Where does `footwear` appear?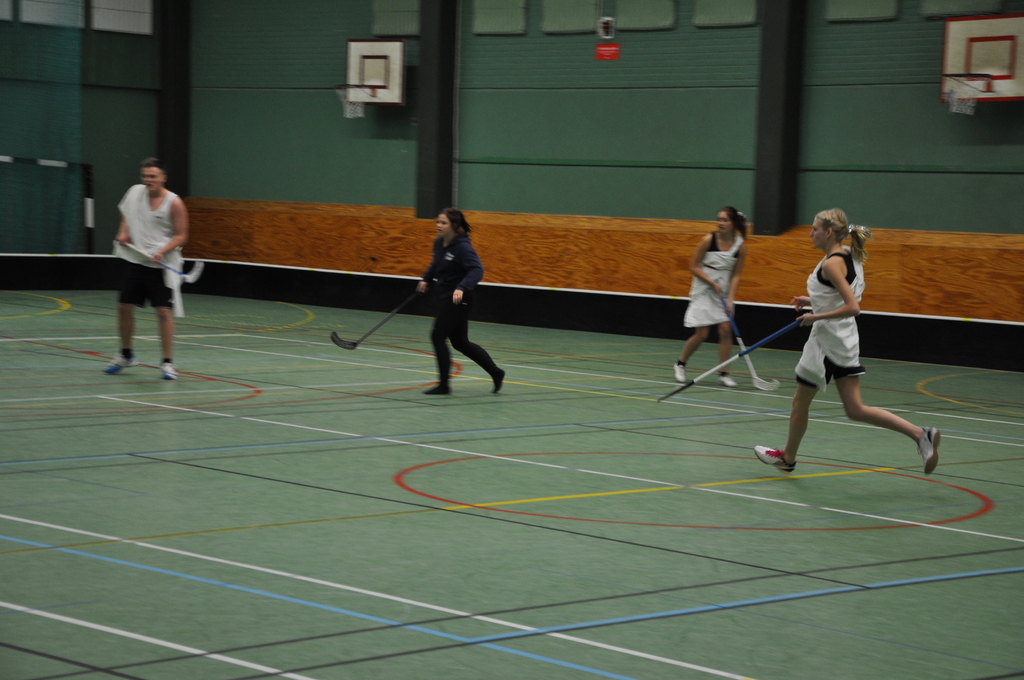
Appears at 753,447,794,472.
